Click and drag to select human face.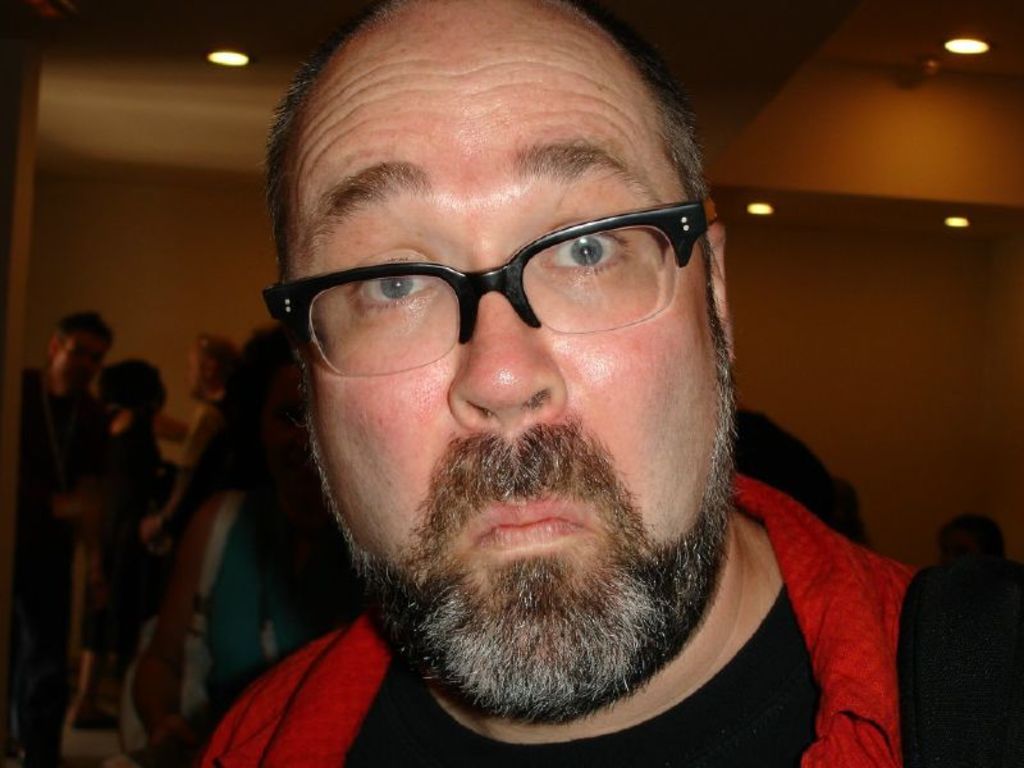
Selection: x1=297 y1=38 x2=727 y2=708.
